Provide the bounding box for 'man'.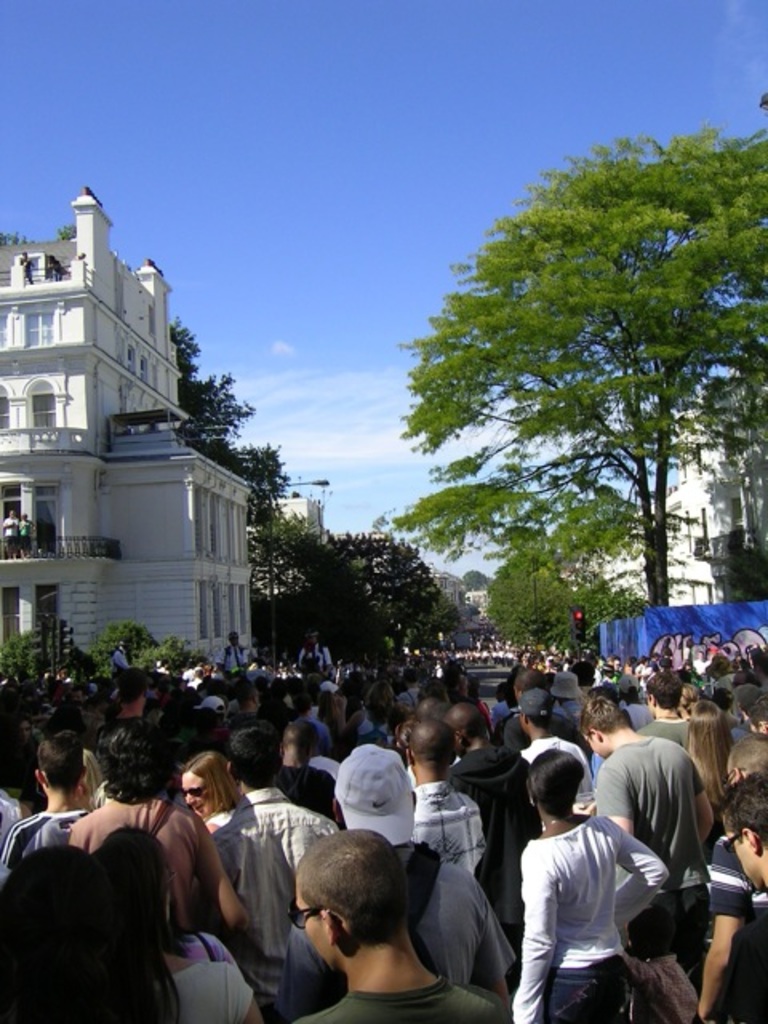
{"left": 614, "top": 706, "right": 733, "bottom": 974}.
